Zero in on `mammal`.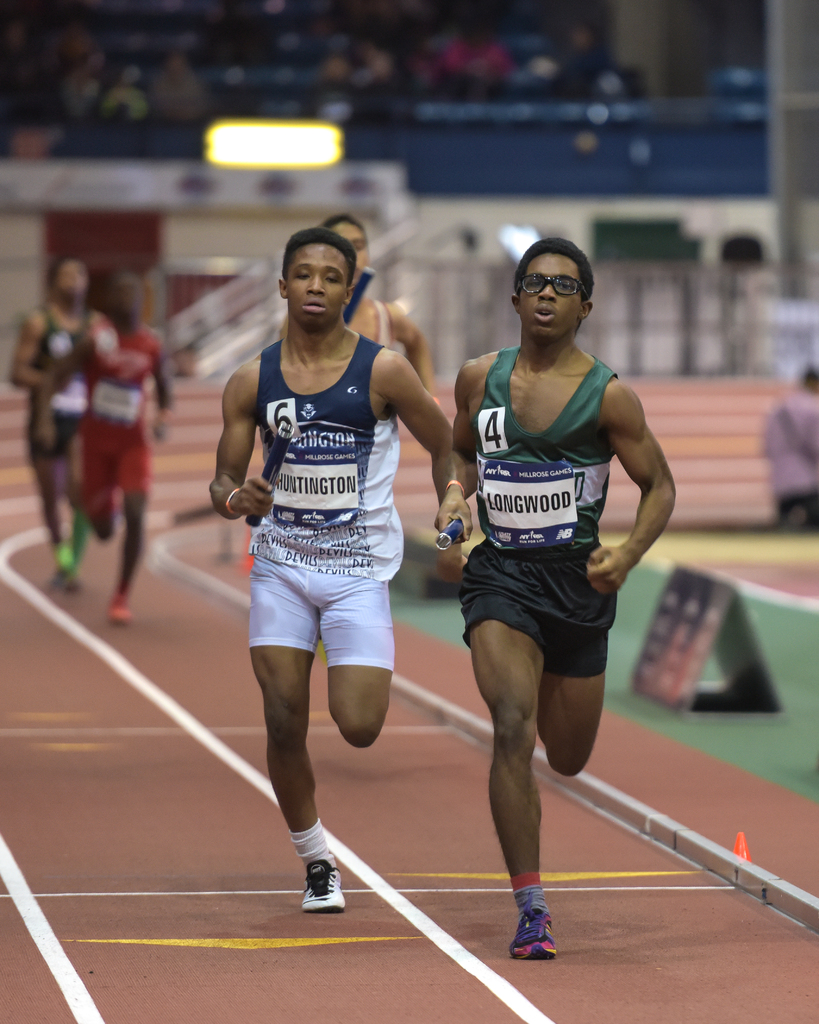
Zeroed in: <region>40, 273, 174, 634</region>.
